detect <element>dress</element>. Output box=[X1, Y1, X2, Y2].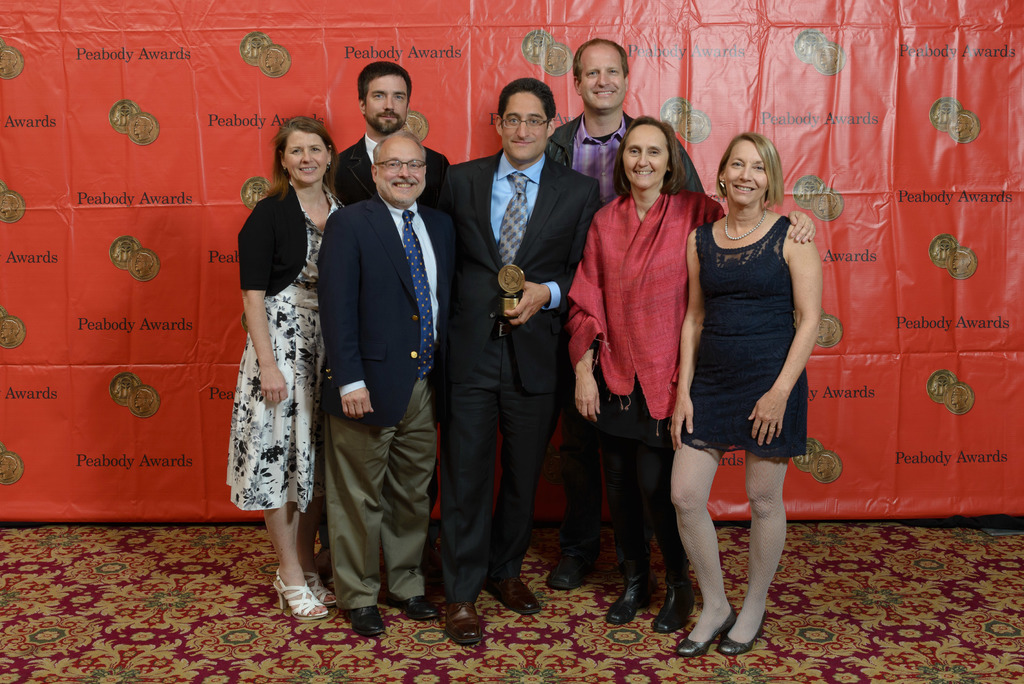
box=[557, 190, 730, 452].
